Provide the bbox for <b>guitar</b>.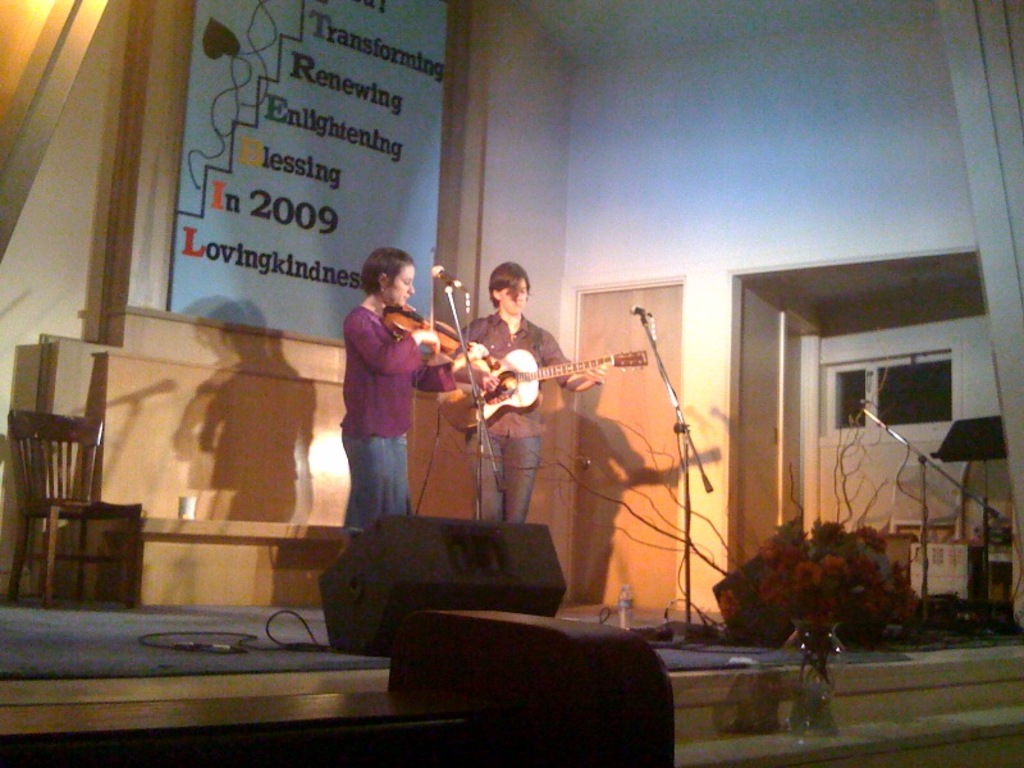
box(434, 347, 648, 430).
